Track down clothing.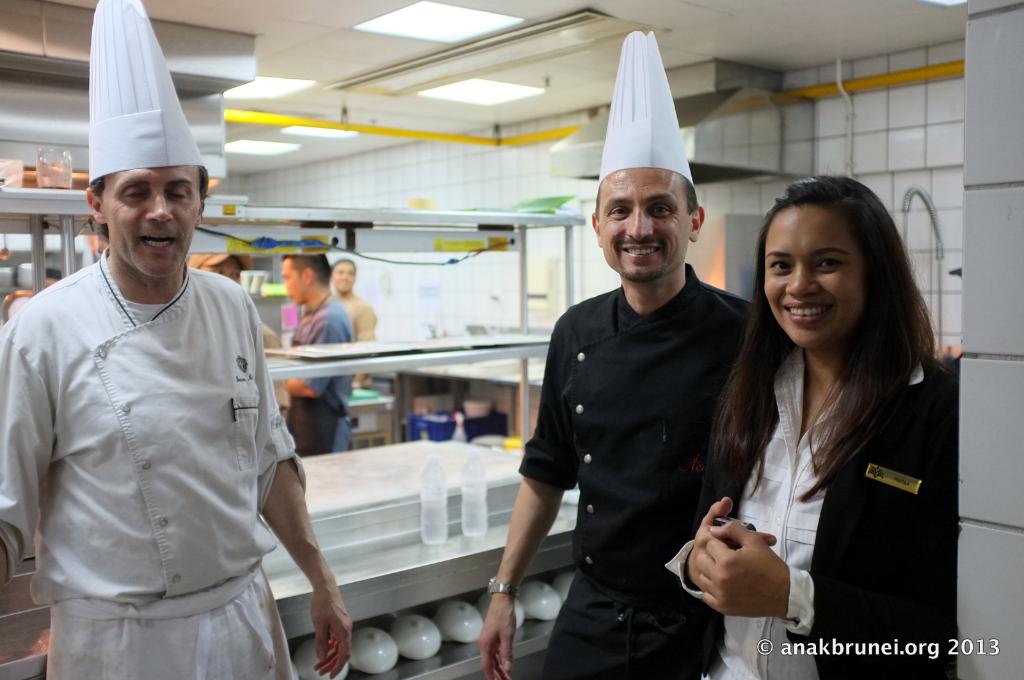
Tracked to (left=515, top=262, right=755, bottom=679).
